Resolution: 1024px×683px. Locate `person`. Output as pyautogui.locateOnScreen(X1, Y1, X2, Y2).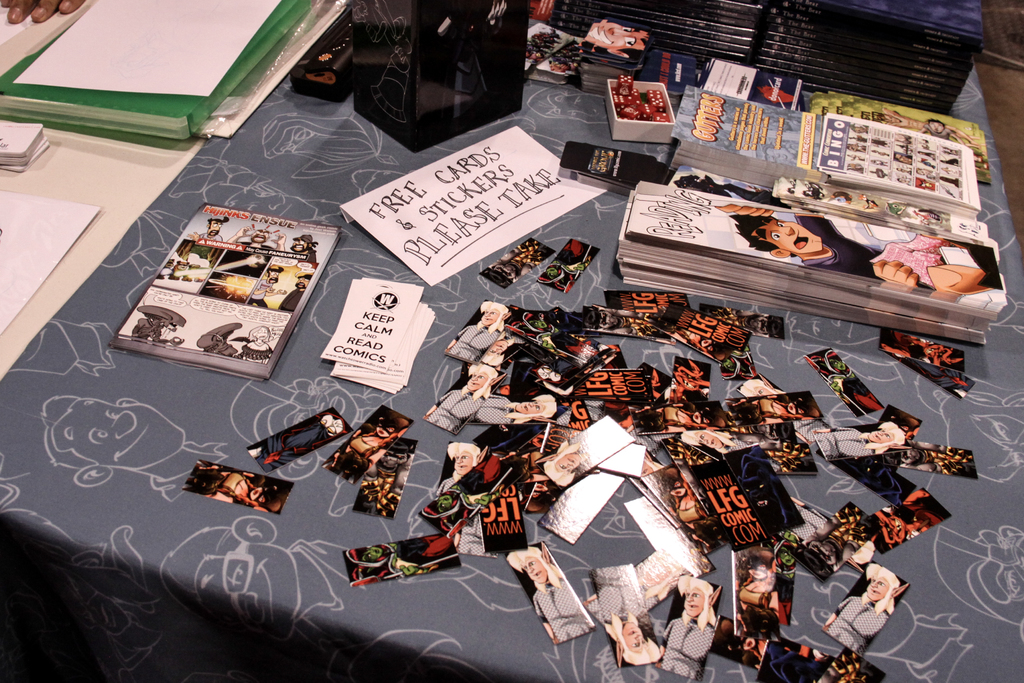
pyautogui.locateOnScreen(588, 562, 661, 664).
